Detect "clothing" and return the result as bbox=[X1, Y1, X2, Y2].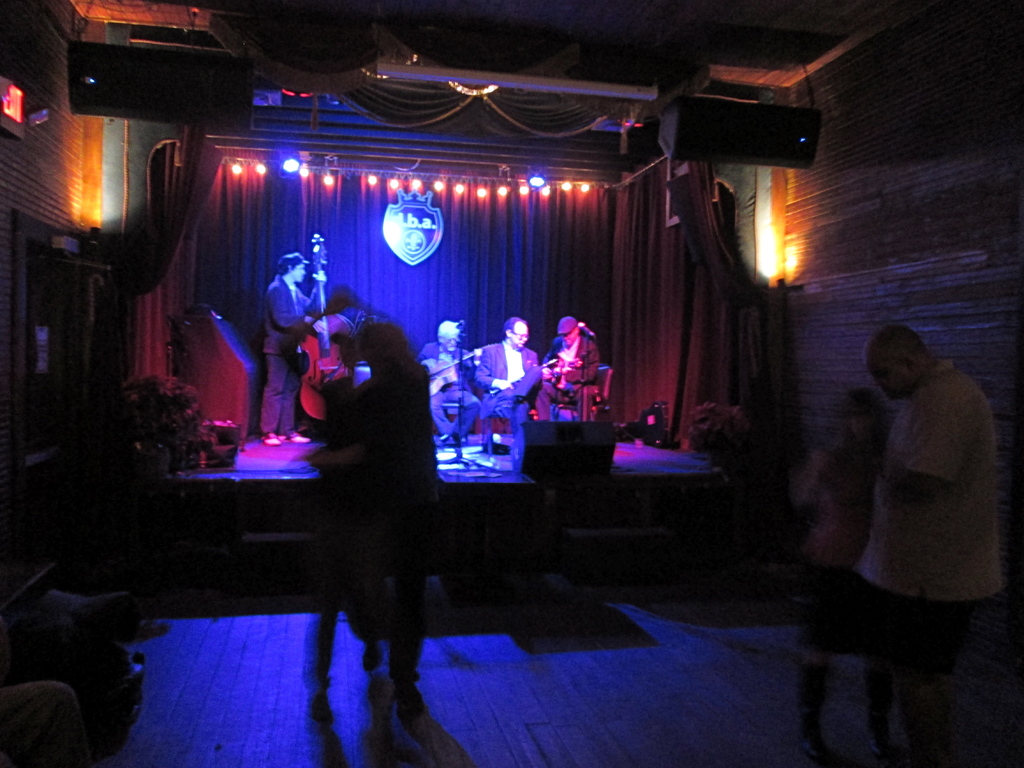
bbox=[259, 275, 318, 435].
